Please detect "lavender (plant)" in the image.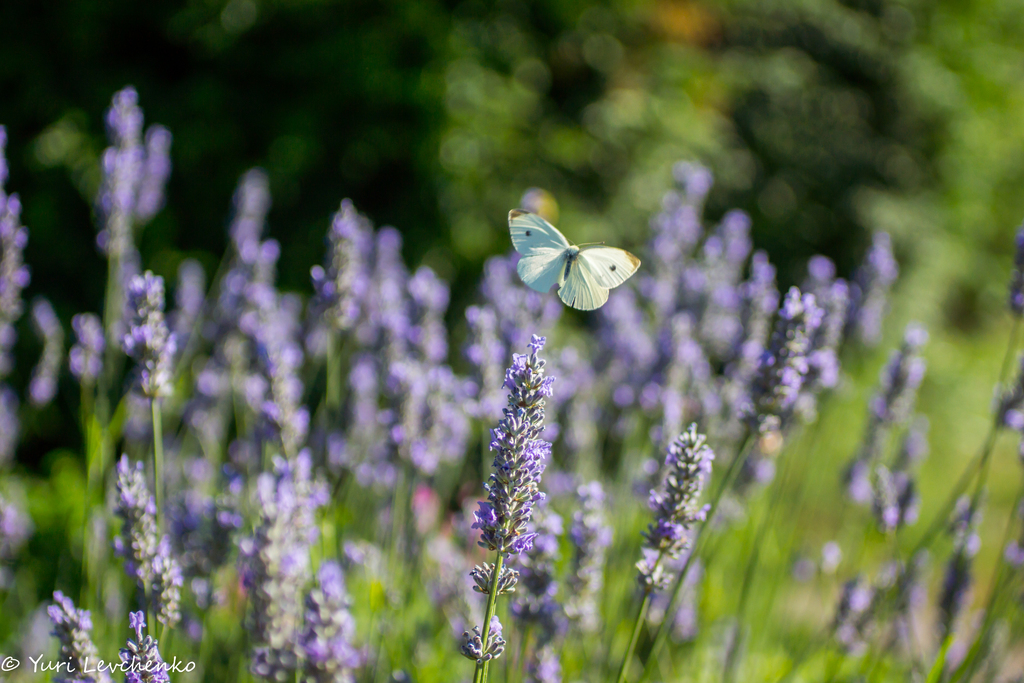
region(349, 209, 406, 384).
